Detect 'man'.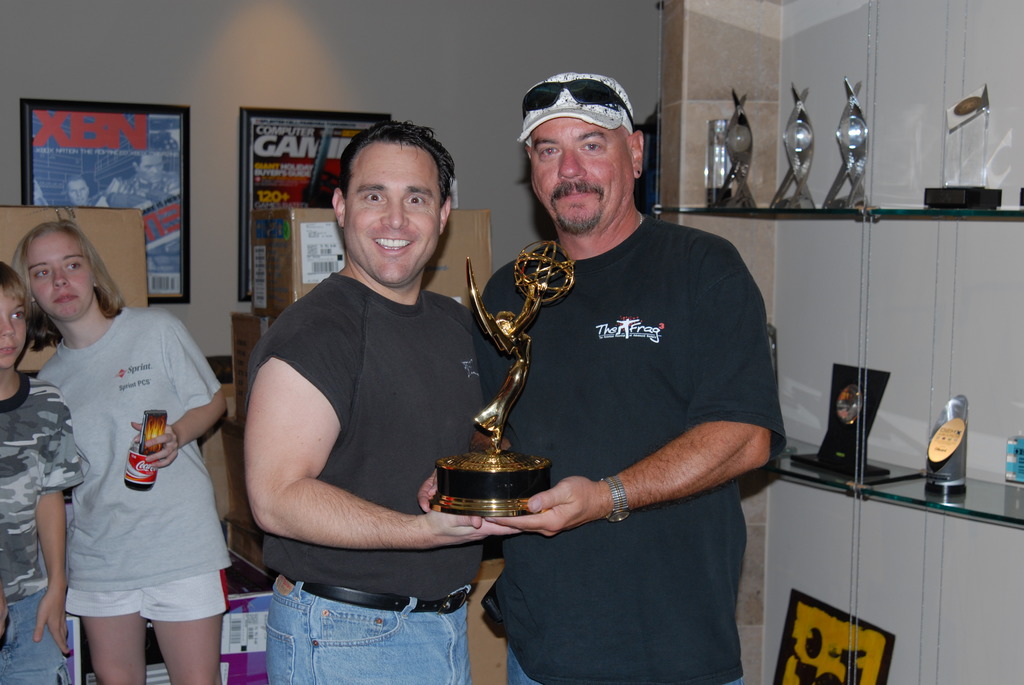
Detected at pyautogui.locateOnScreen(245, 122, 525, 684).
